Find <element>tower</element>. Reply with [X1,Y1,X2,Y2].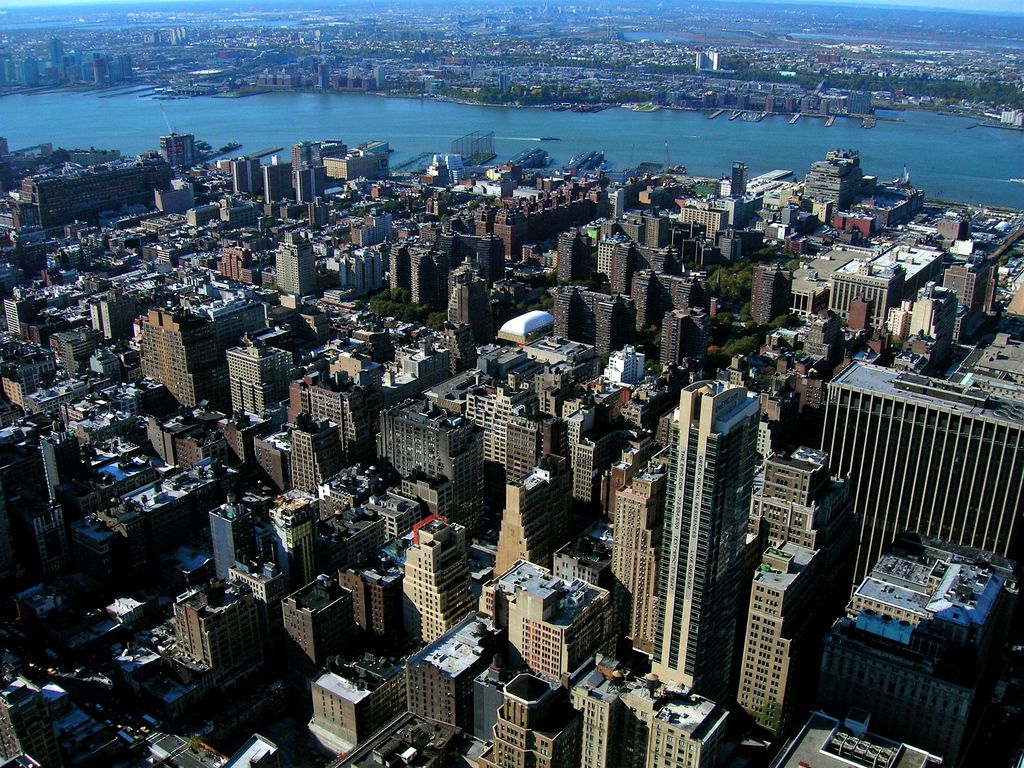
[371,399,481,547].
